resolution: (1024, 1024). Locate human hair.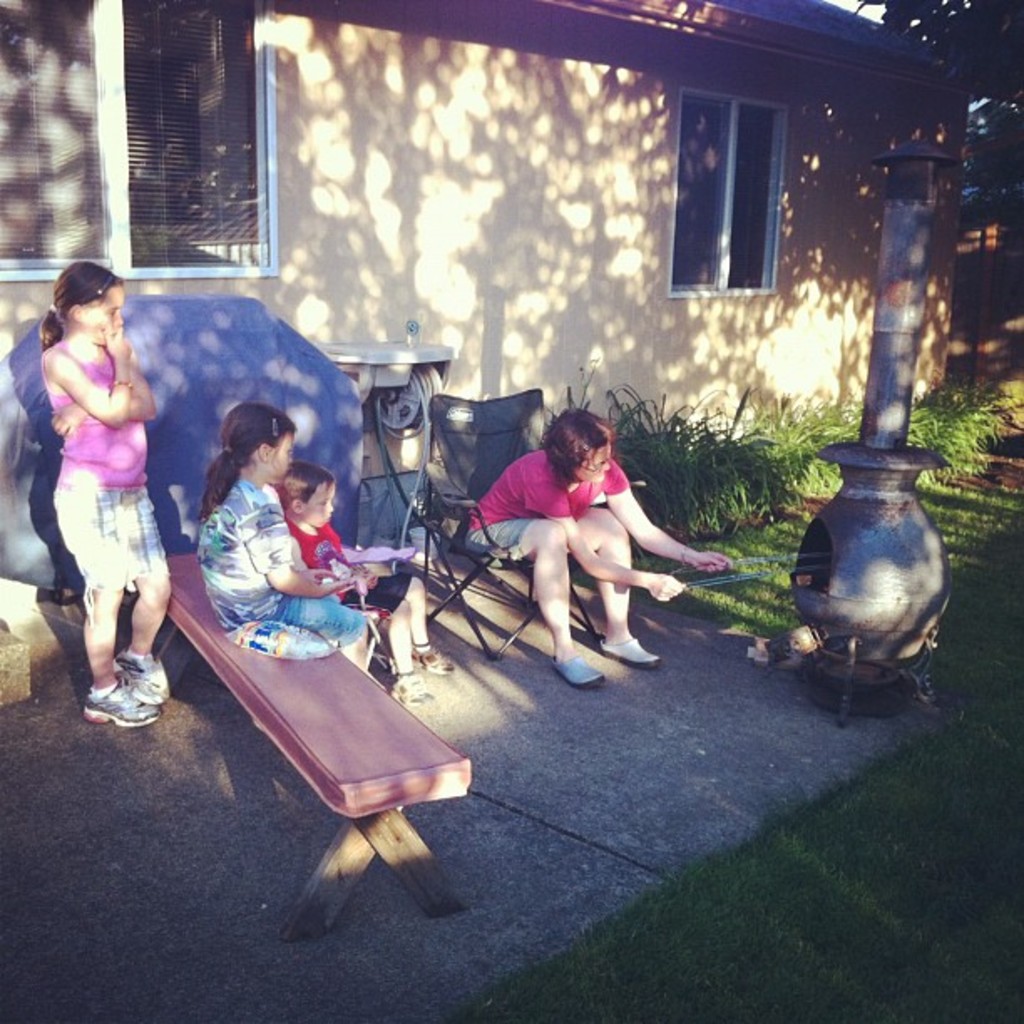
bbox=[276, 460, 333, 504].
